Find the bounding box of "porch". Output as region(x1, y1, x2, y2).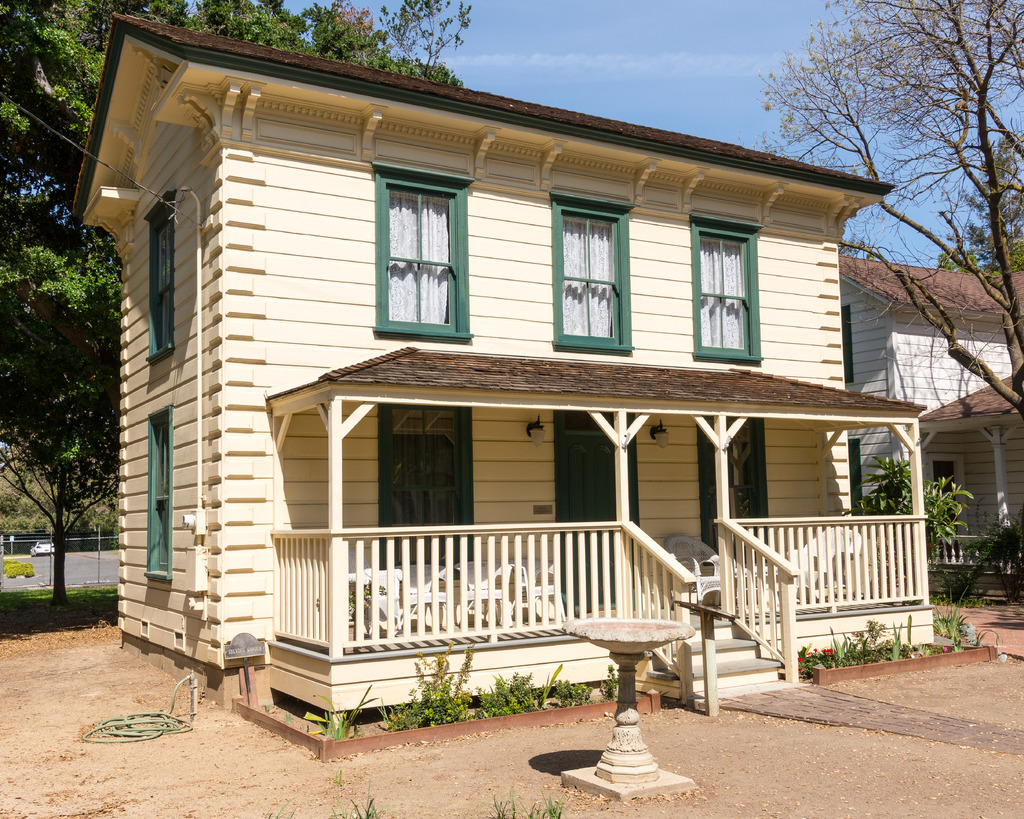
region(273, 509, 934, 661).
